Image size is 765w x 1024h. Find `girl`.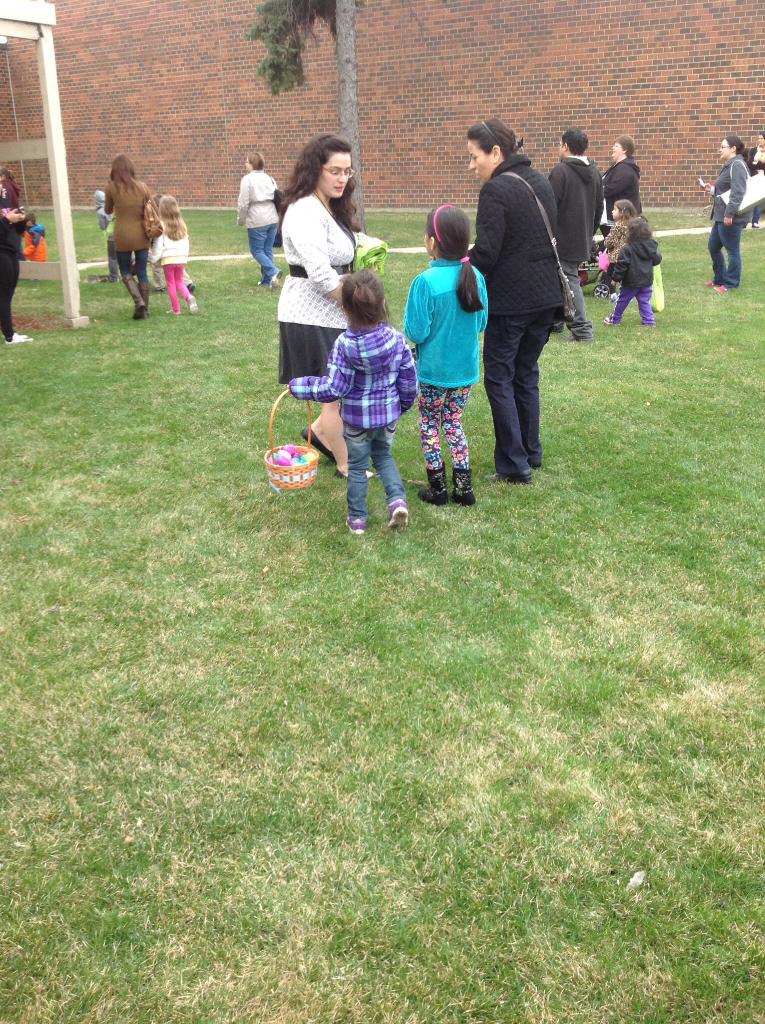
154, 185, 196, 291.
